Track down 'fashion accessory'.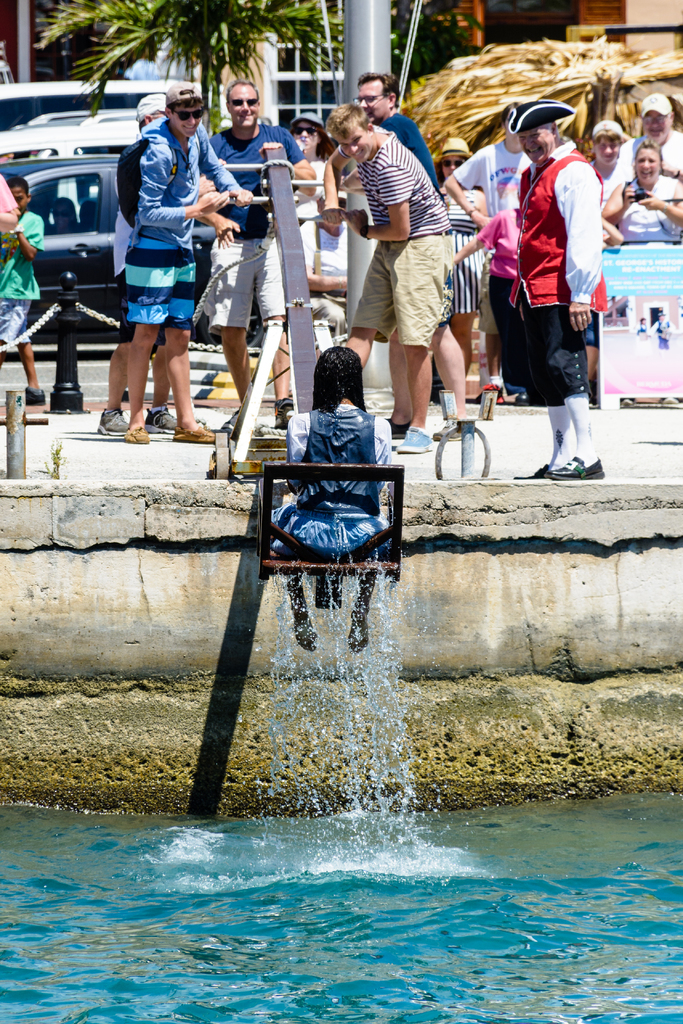
Tracked to (left=143, top=410, right=182, bottom=427).
